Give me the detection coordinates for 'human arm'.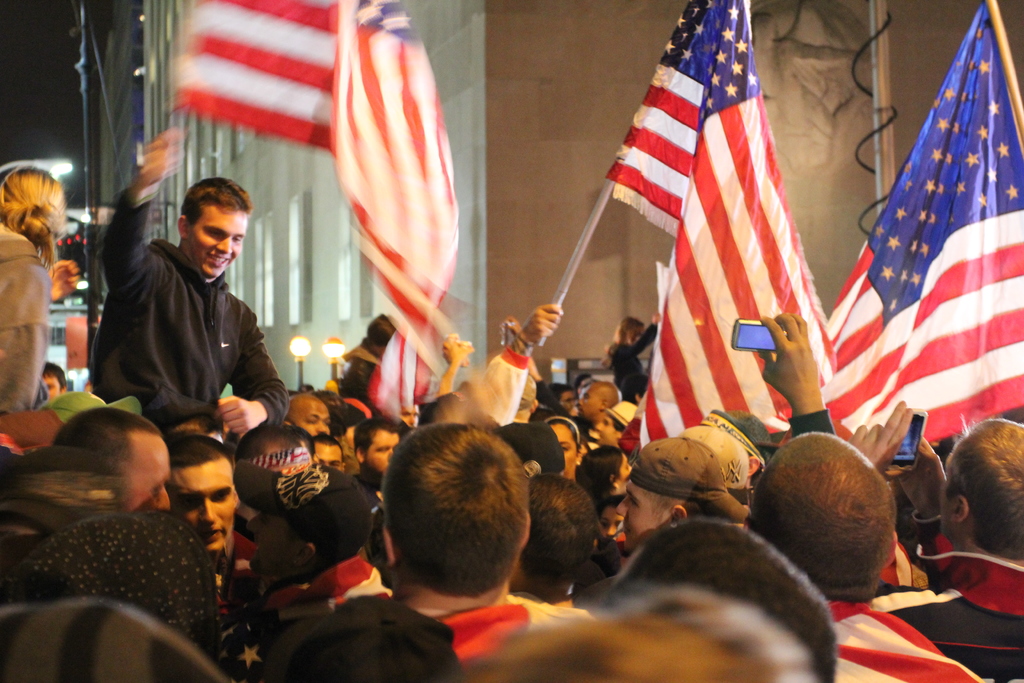
{"x1": 0, "y1": 263, "x2": 52, "y2": 415}.
